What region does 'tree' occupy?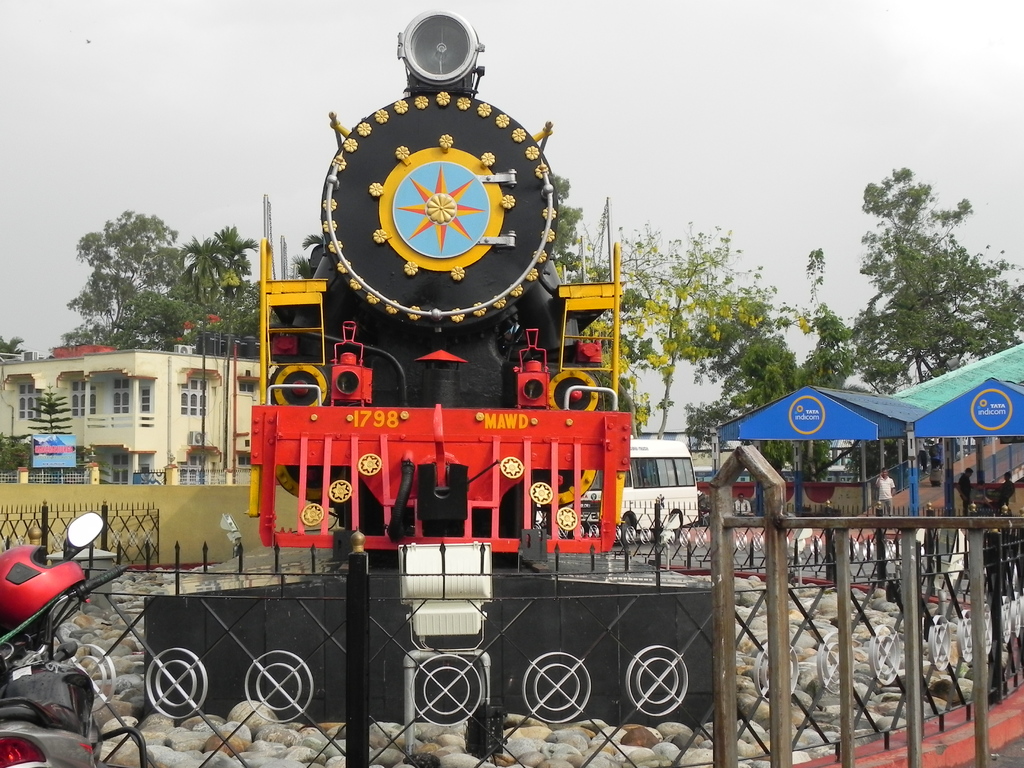
x1=546 y1=172 x2=584 y2=280.
